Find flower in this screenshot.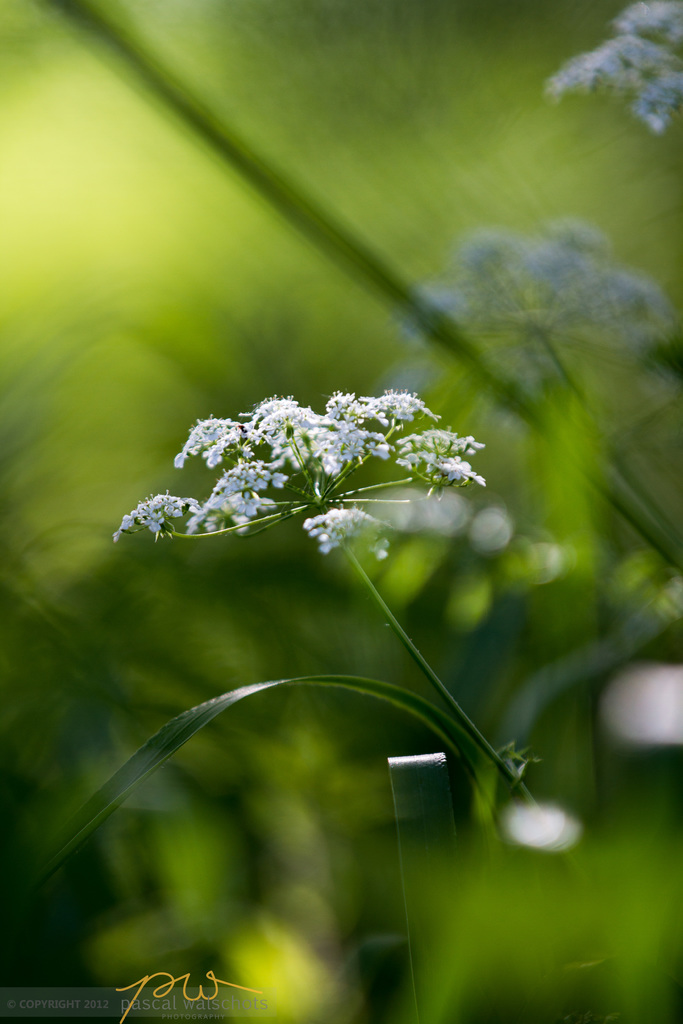
The bounding box for flower is 542:0:682:132.
